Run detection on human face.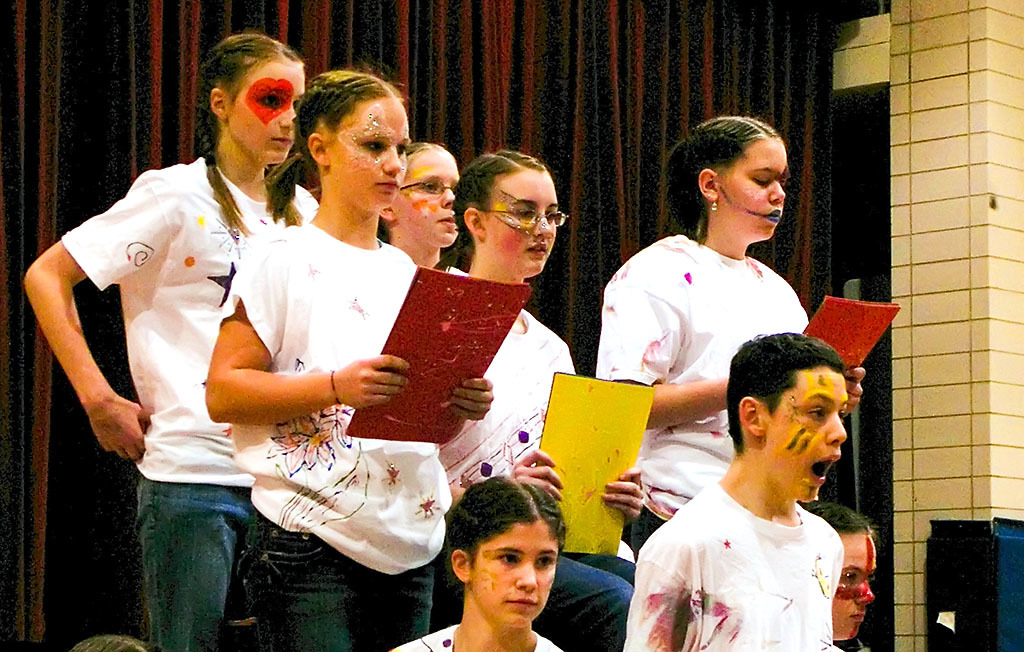
Result: [328,96,407,214].
